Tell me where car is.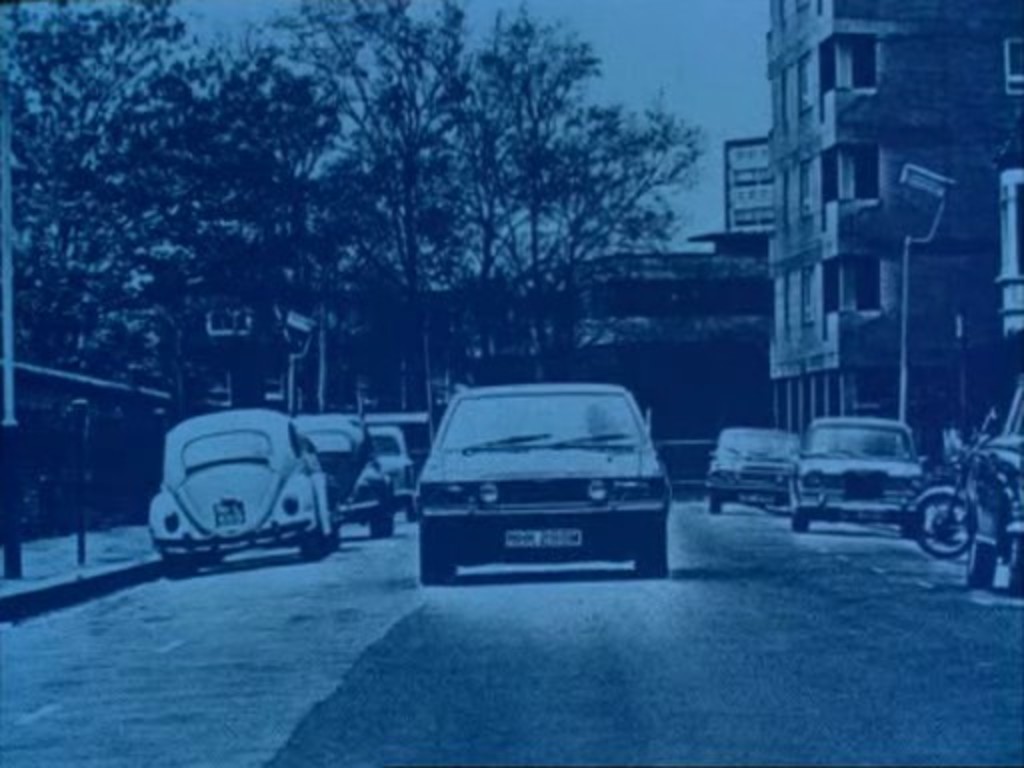
car is at Rect(792, 414, 922, 530).
